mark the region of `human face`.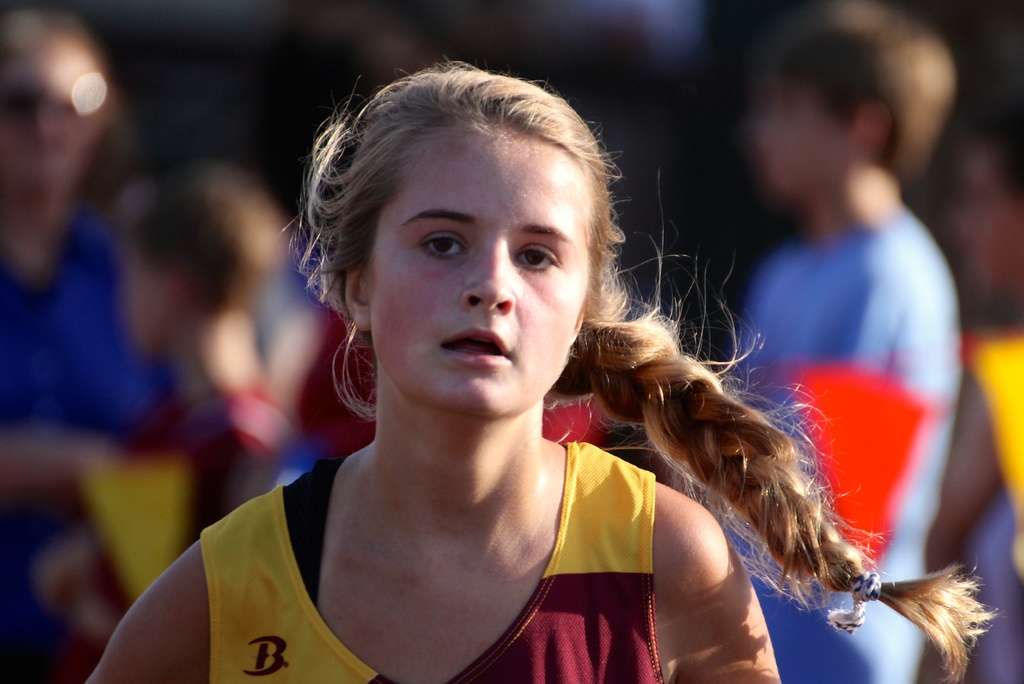
Region: {"x1": 365, "y1": 129, "x2": 589, "y2": 414}.
